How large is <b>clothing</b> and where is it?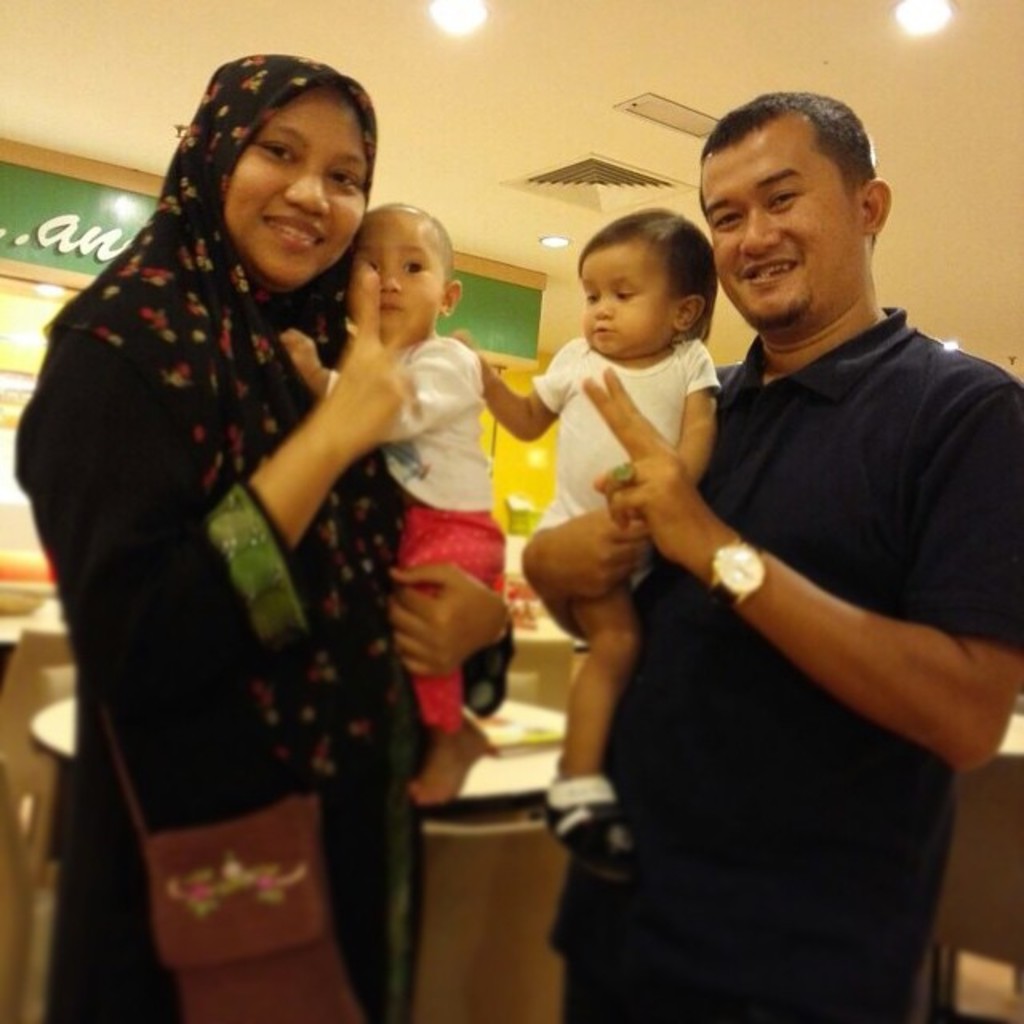
Bounding box: <box>394,494,502,747</box>.
